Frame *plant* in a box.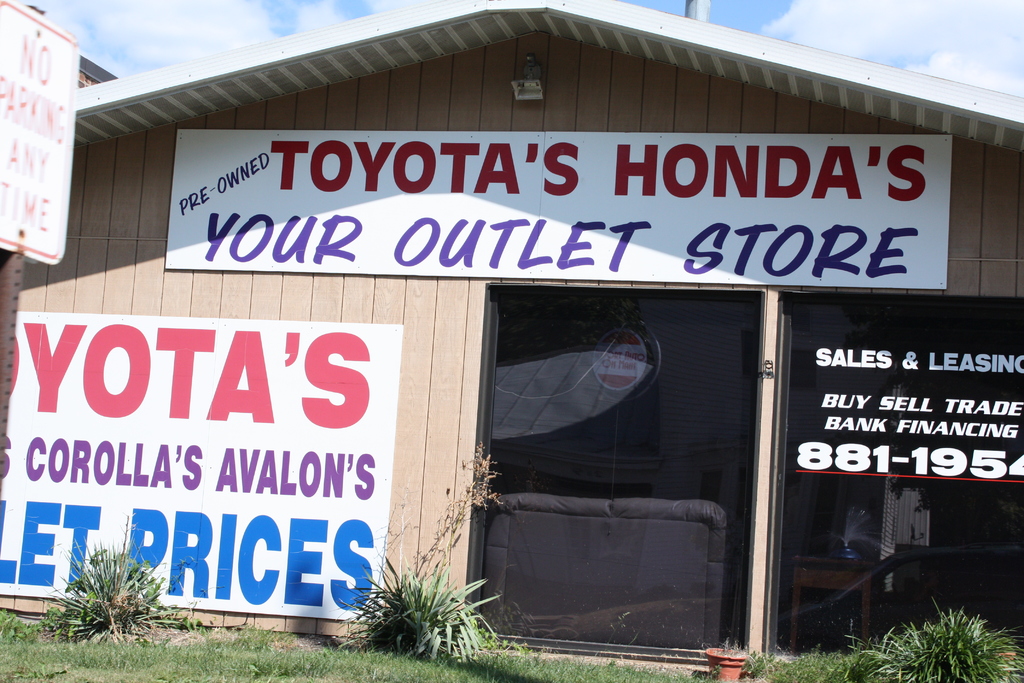
x1=829, y1=592, x2=1023, y2=682.
